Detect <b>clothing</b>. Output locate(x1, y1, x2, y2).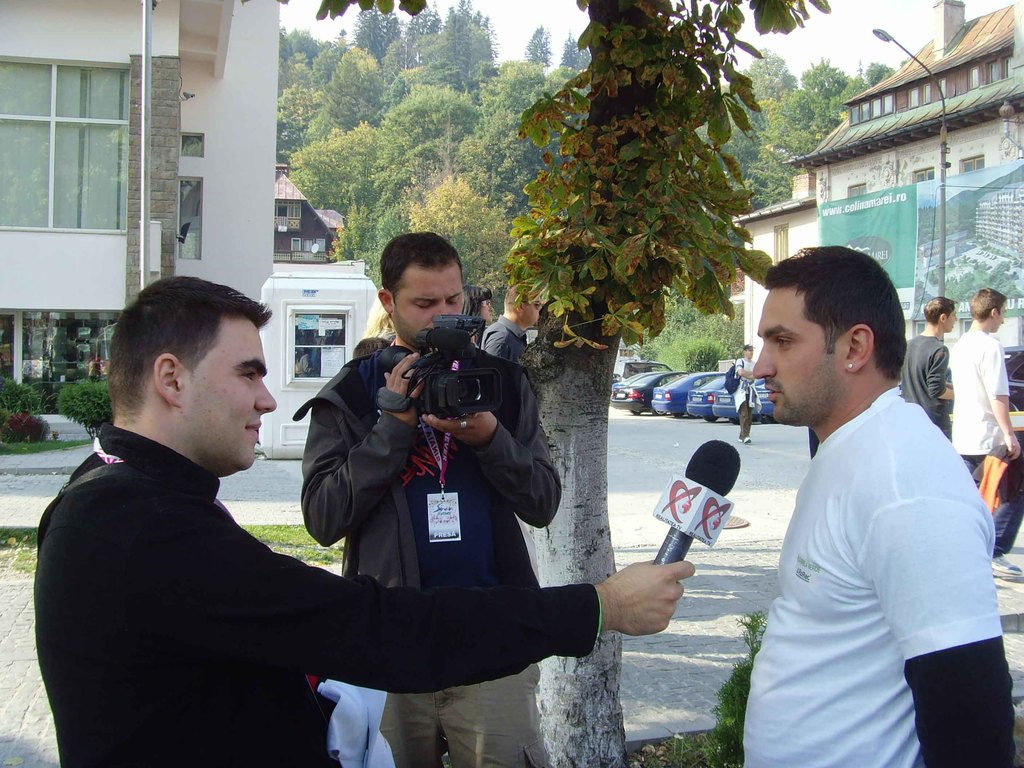
locate(948, 331, 1007, 478).
